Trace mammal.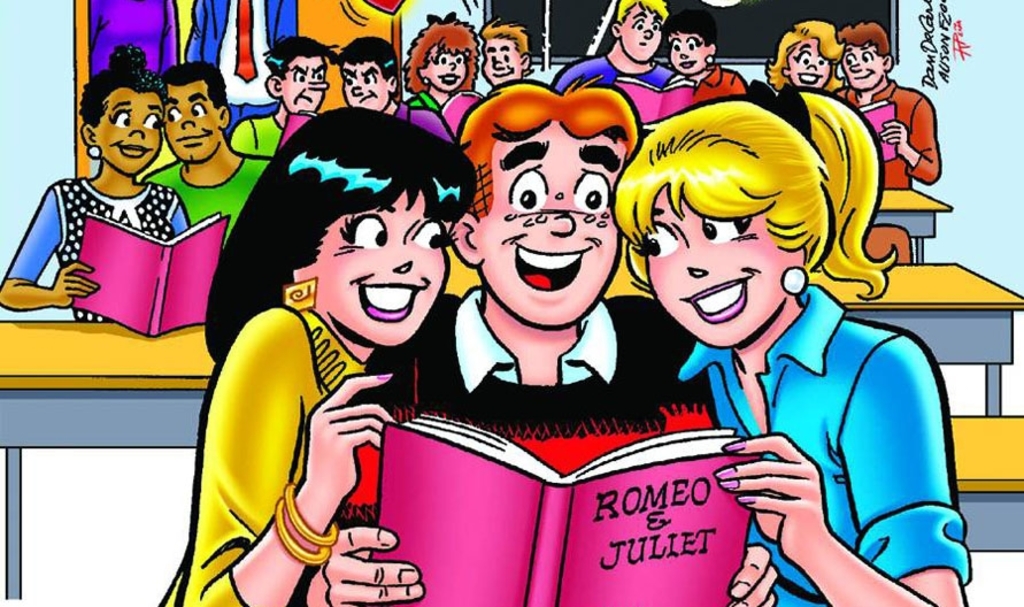
Traced to BBox(478, 14, 536, 95).
